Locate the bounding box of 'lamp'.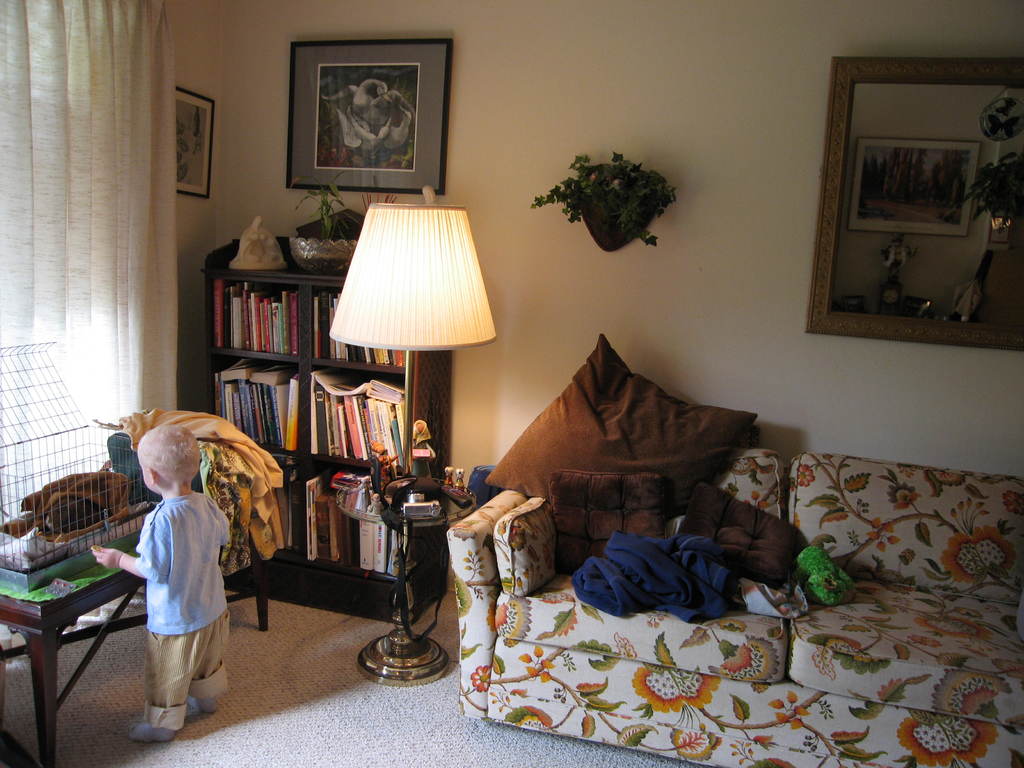
Bounding box: bbox(318, 200, 496, 503).
